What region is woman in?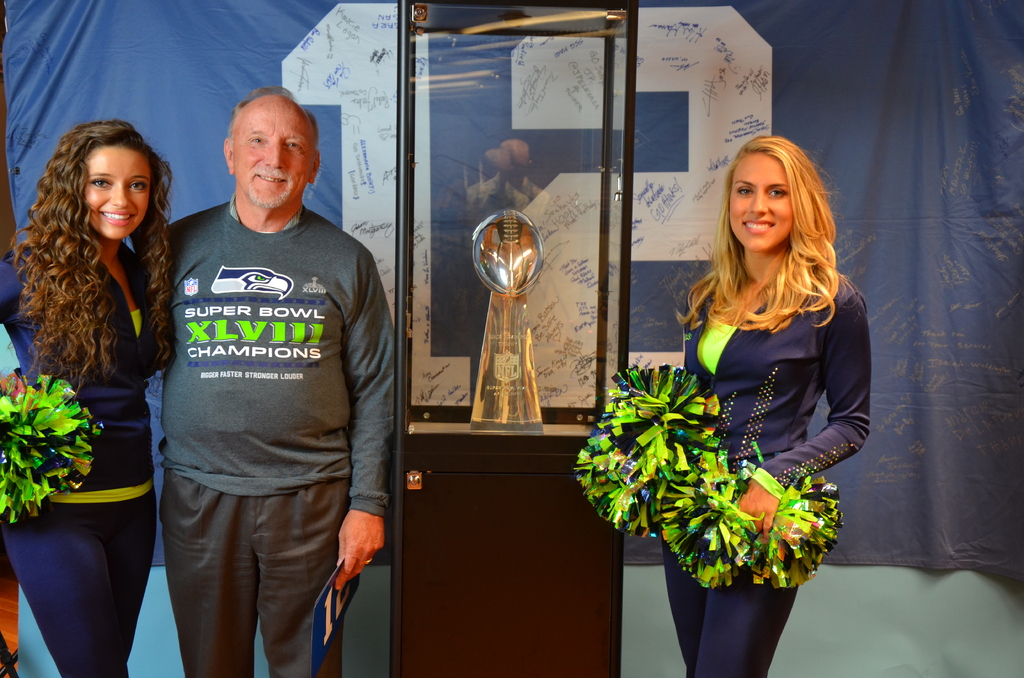
BBox(0, 121, 171, 677).
